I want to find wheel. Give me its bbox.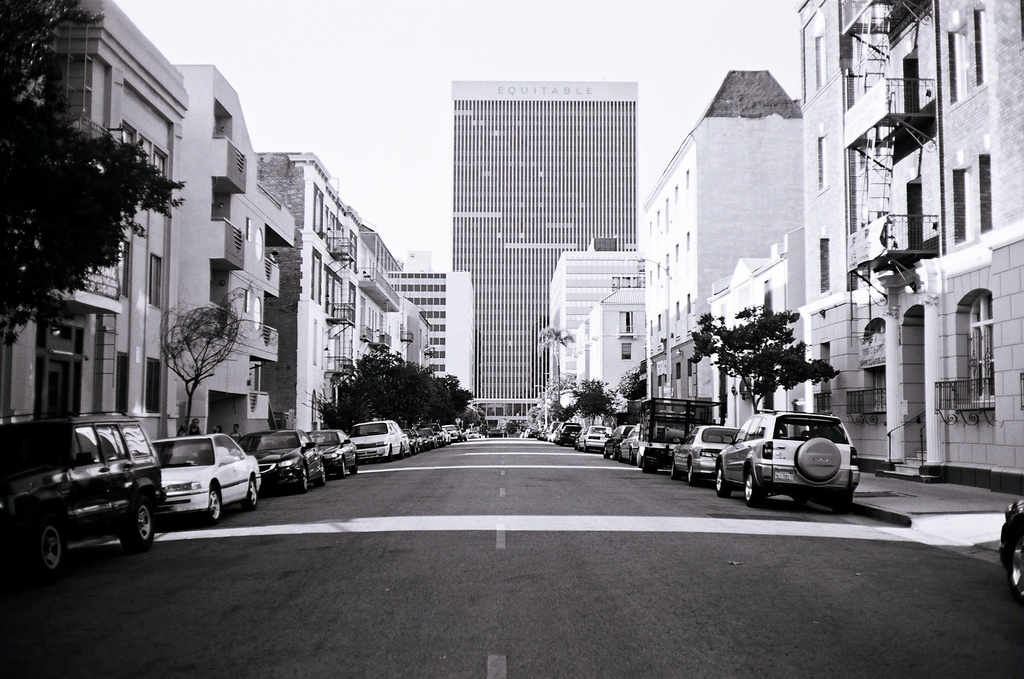
region(337, 461, 345, 478).
